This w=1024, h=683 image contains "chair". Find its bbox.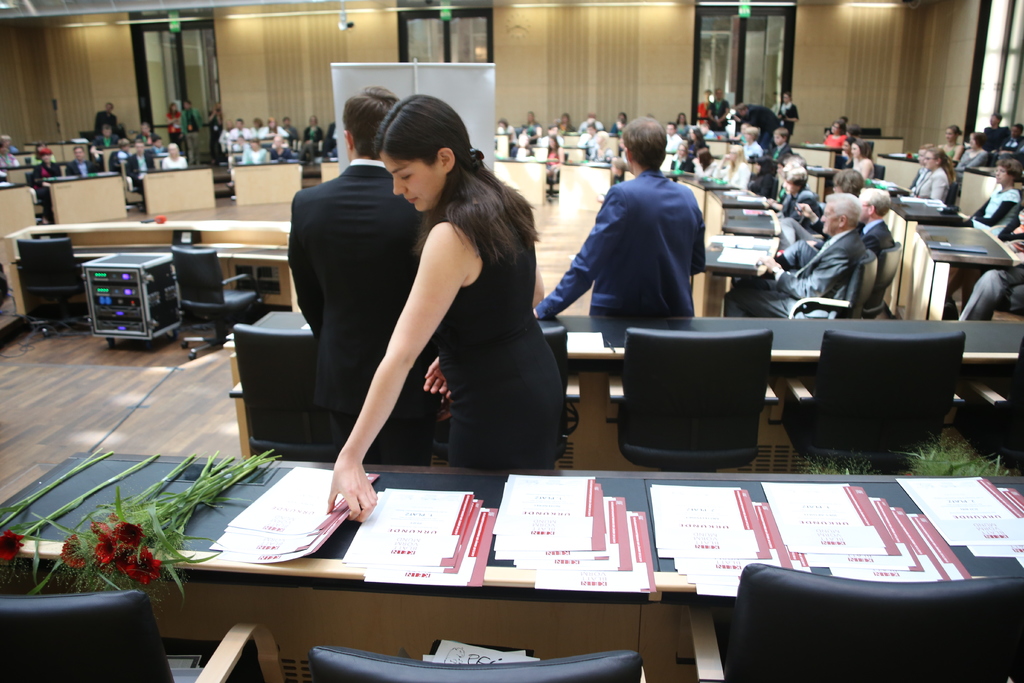
685, 572, 1023, 682.
